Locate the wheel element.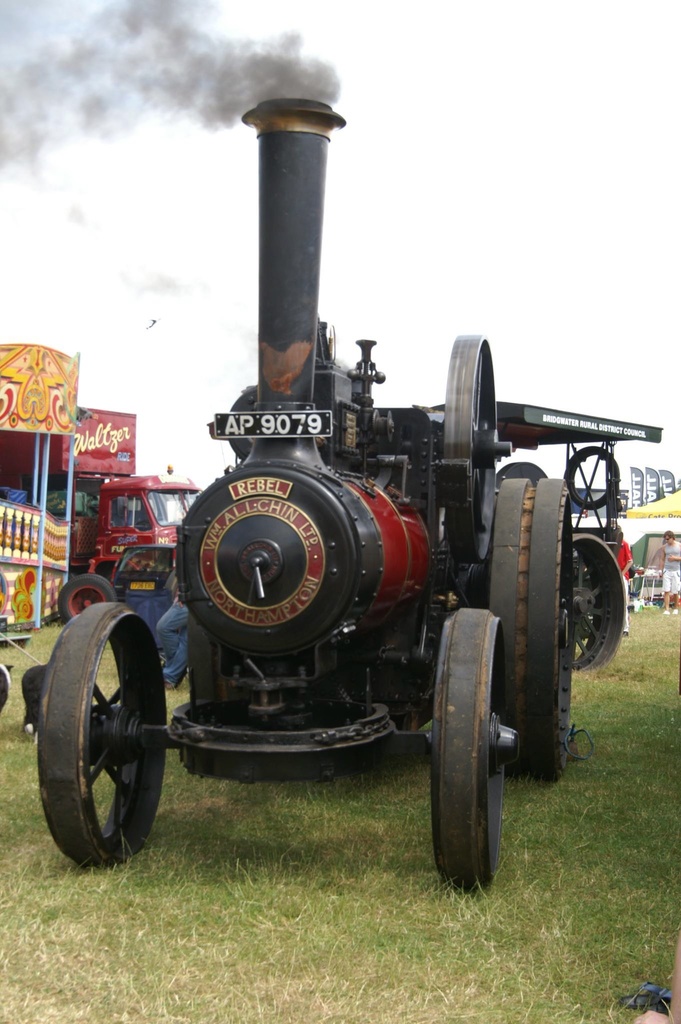
Element bbox: (x1=58, y1=573, x2=114, y2=623).
